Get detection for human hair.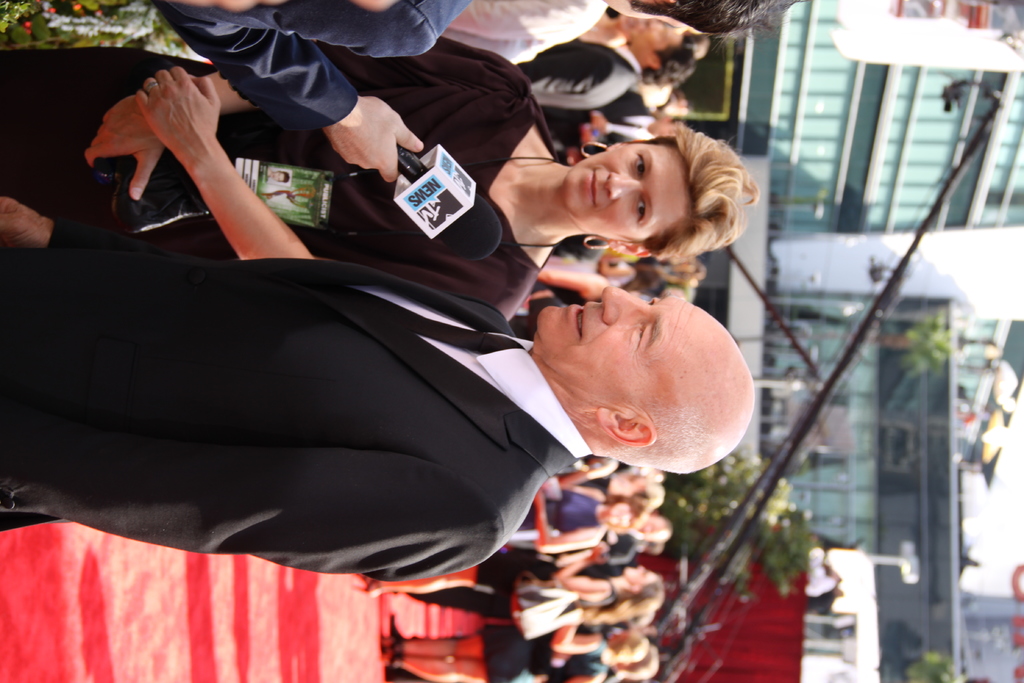
Detection: region(605, 116, 763, 278).
